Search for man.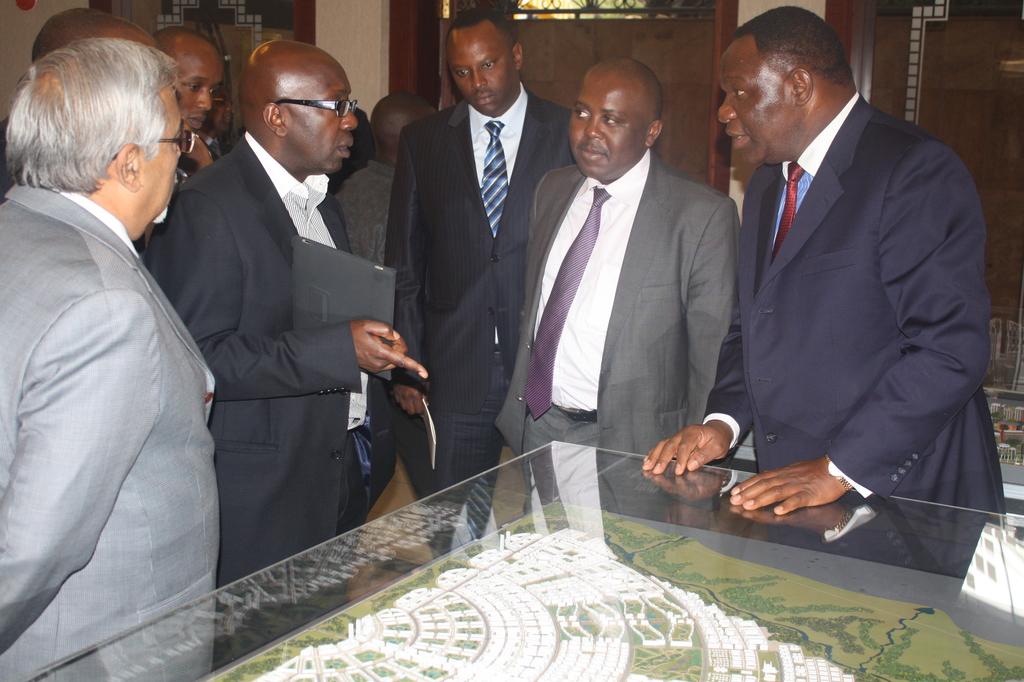
Found at 387/0/578/552.
